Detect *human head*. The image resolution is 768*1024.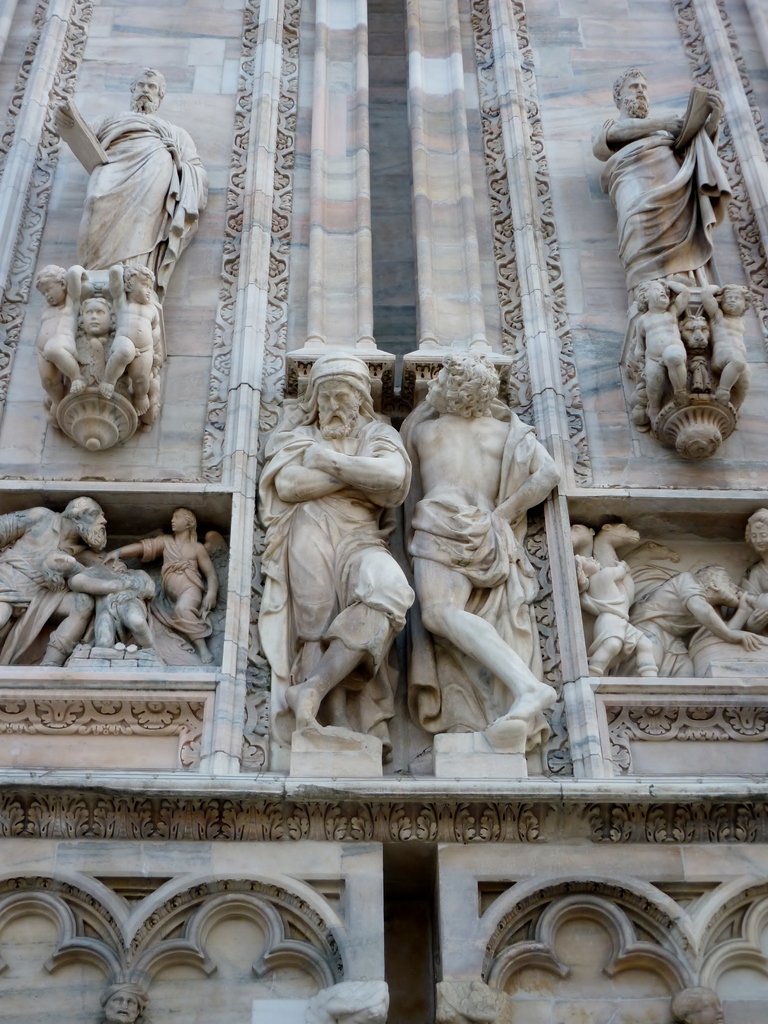
[x1=637, y1=278, x2=667, y2=305].
